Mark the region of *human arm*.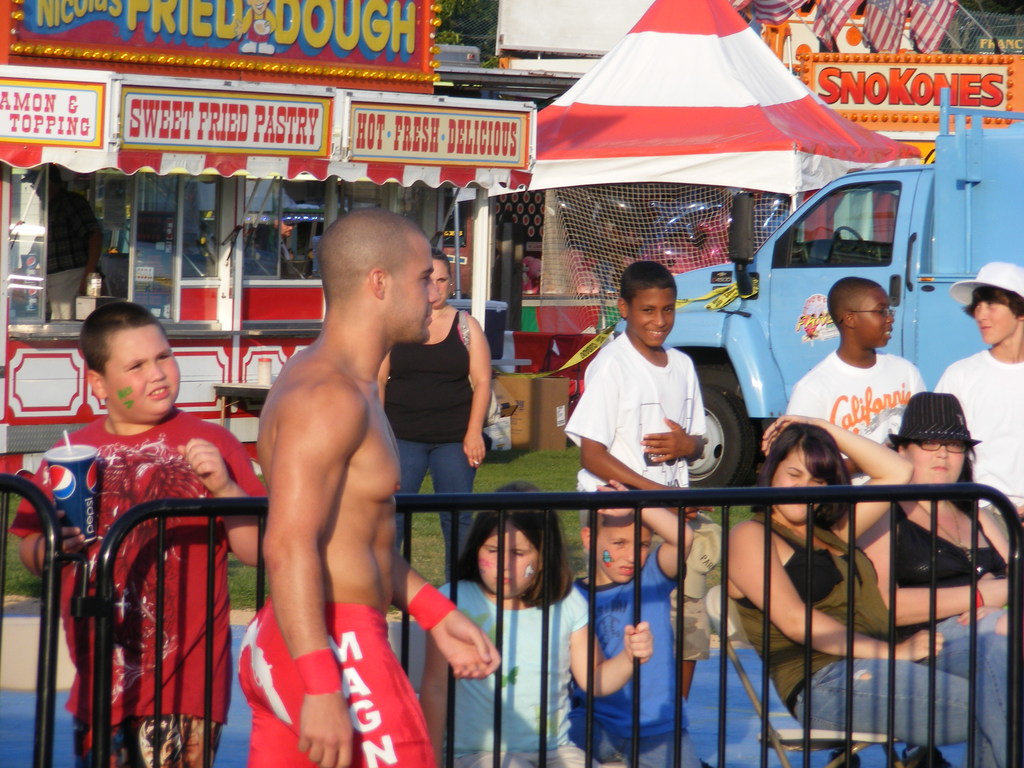
Region: {"left": 642, "top": 389, "right": 705, "bottom": 463}.
